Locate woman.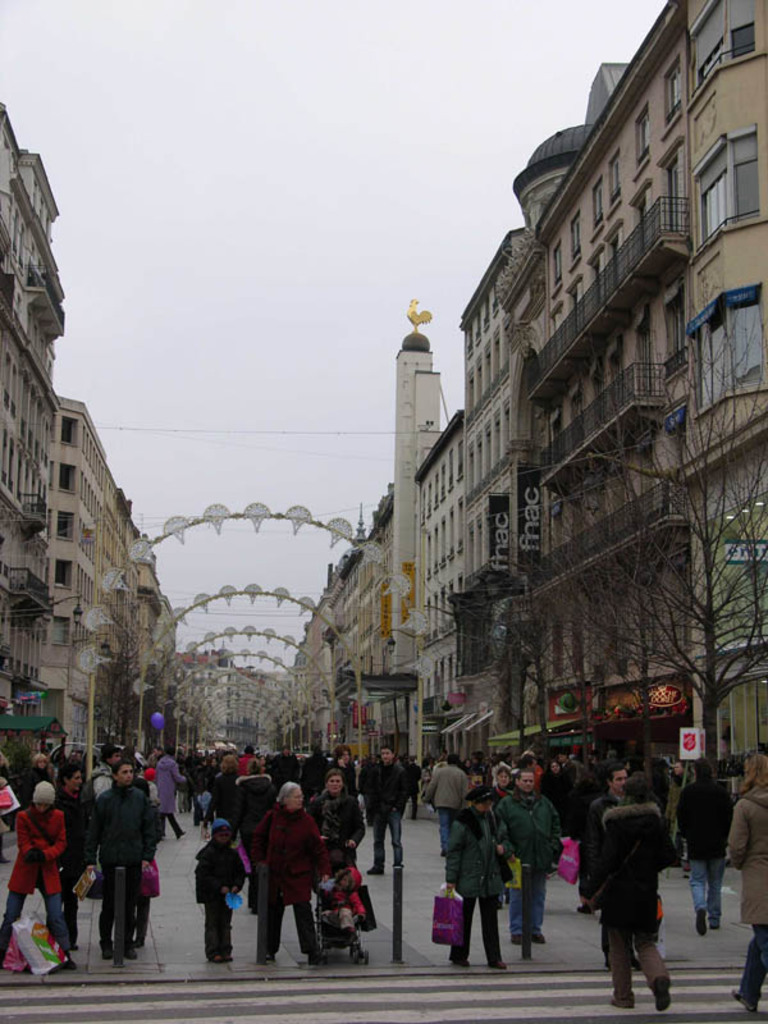
Bounding box: region(306, 771, 367, 948).
